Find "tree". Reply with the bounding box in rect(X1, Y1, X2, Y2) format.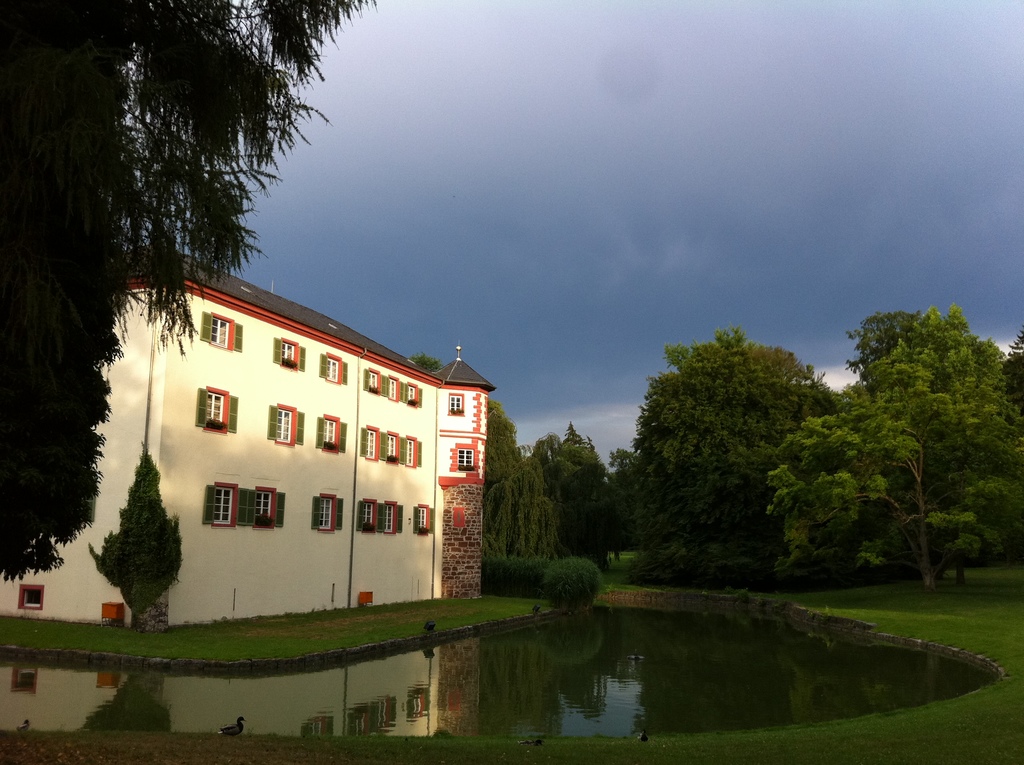
rect(621, 324, 849, 590).
